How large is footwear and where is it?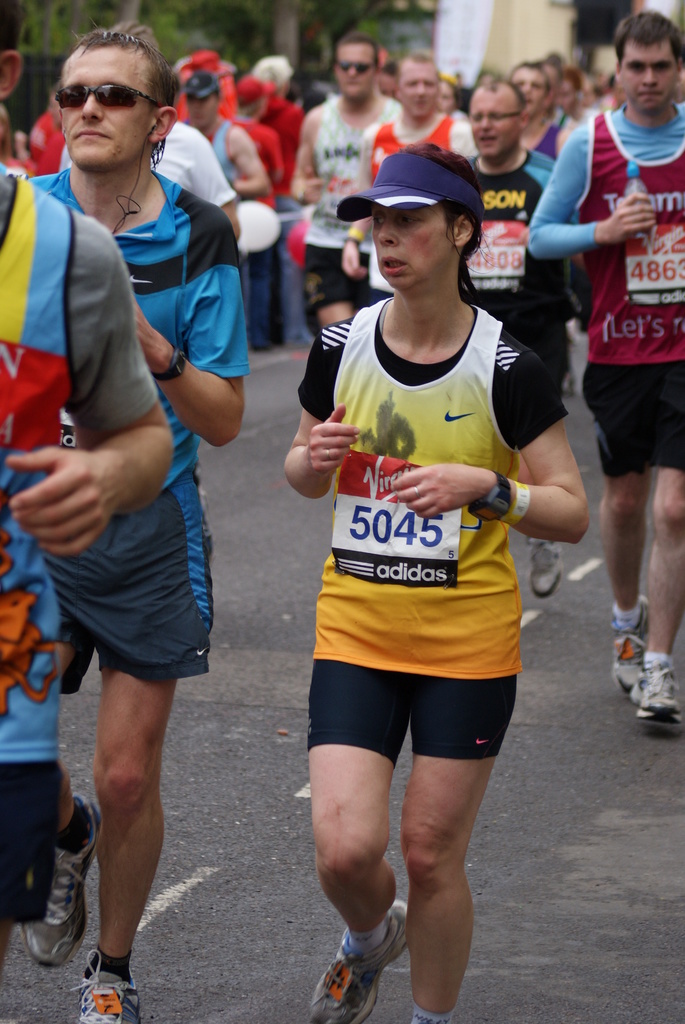
Bounding box: 58/950/129/1018.
